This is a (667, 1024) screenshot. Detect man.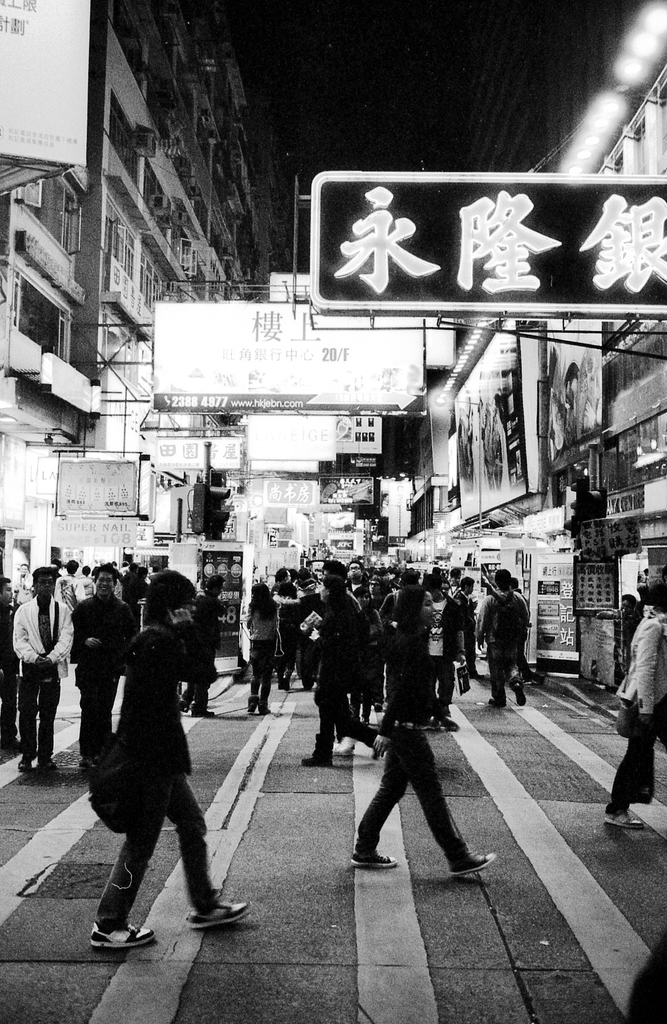
select_region(13, 566, 77, 774).
